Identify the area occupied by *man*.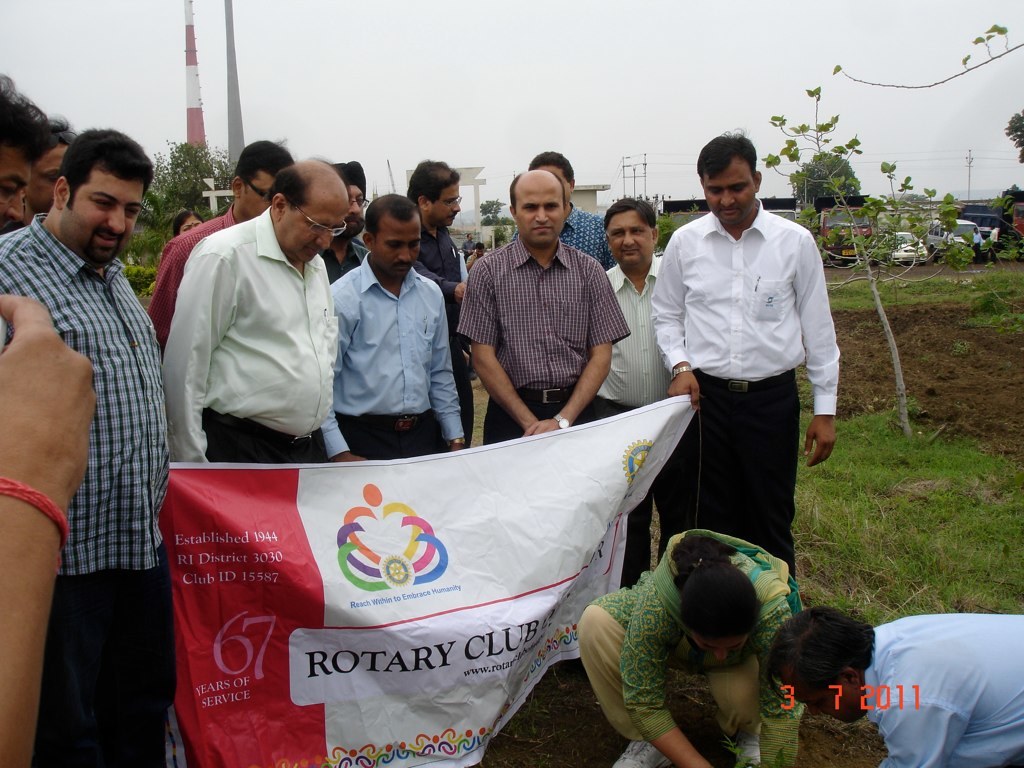
Area: (575,195,699,589).
